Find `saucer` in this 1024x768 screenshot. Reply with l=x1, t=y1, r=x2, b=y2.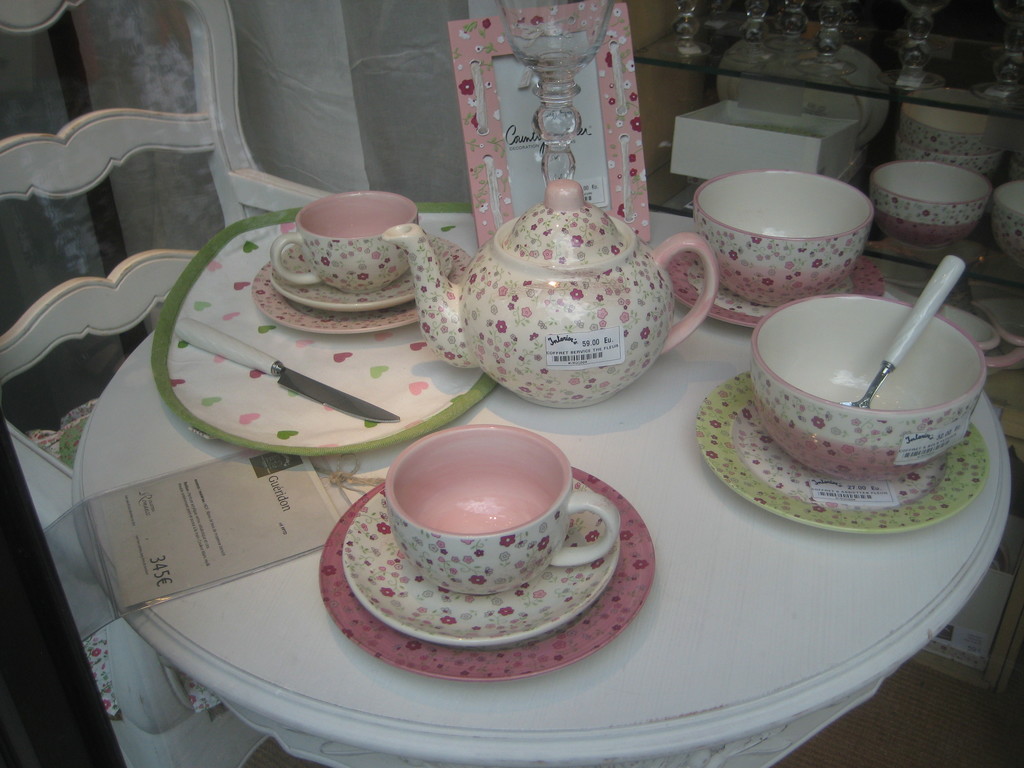
l=268, t=244, r=454, b=306.
